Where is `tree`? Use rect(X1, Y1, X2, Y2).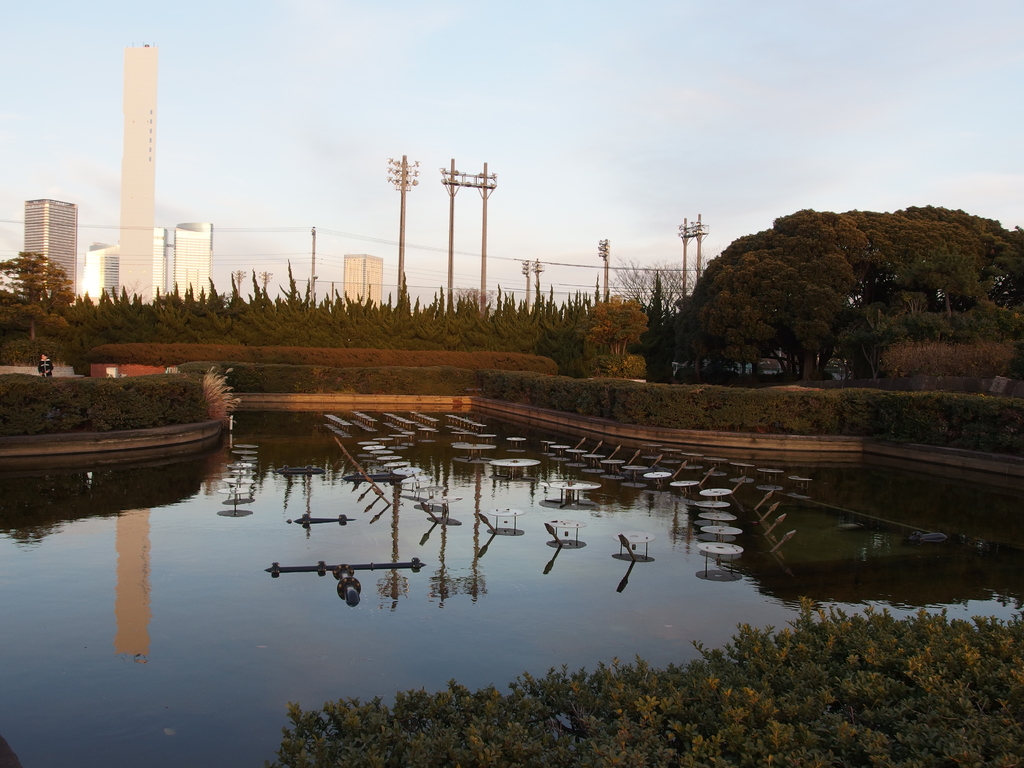
rect(902, 201, 1023, 346).
